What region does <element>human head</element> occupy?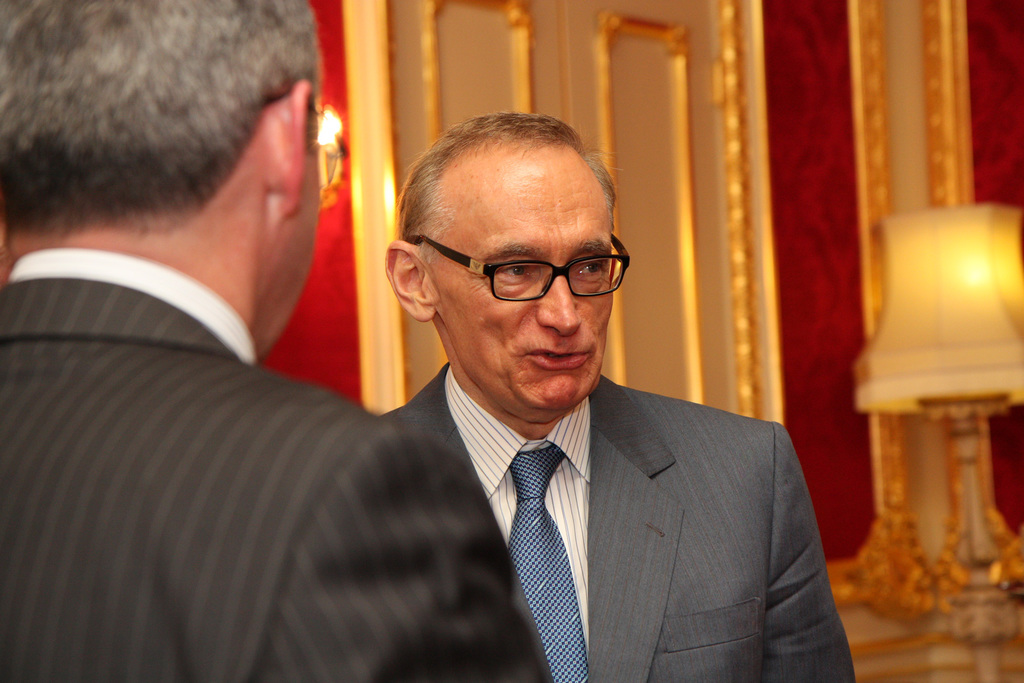
<region>370, 110, 650, 416</region>.
